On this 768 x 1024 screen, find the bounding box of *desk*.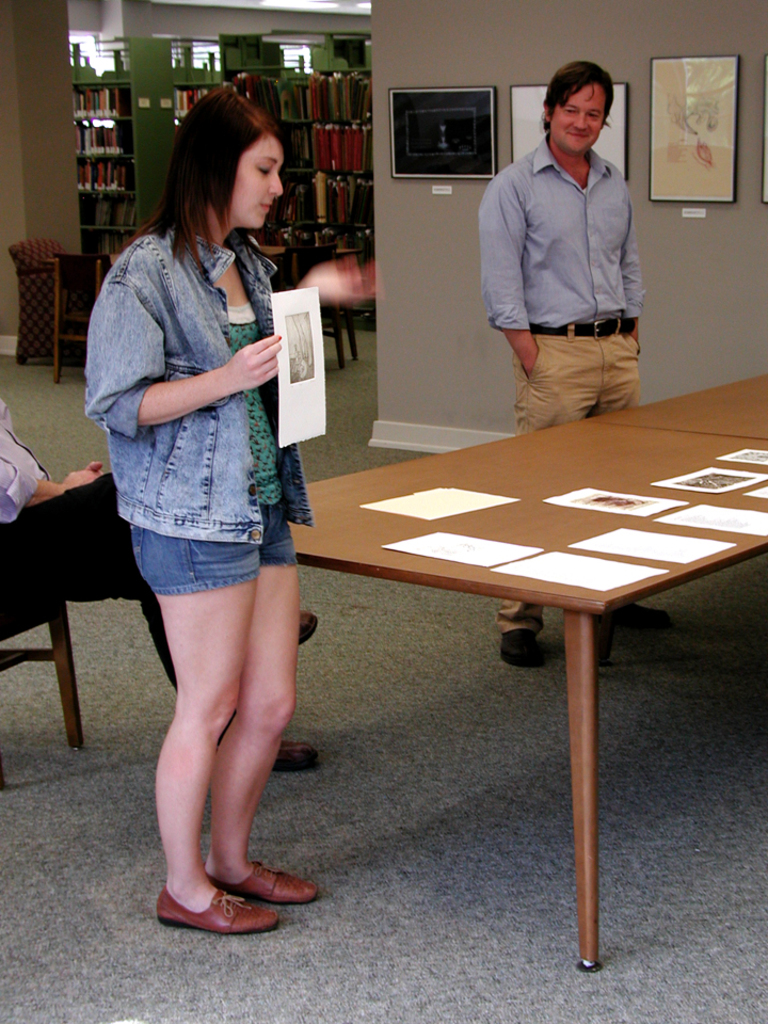
Bounding box: <bbox>374, 405, 724, 949</bbox>.
